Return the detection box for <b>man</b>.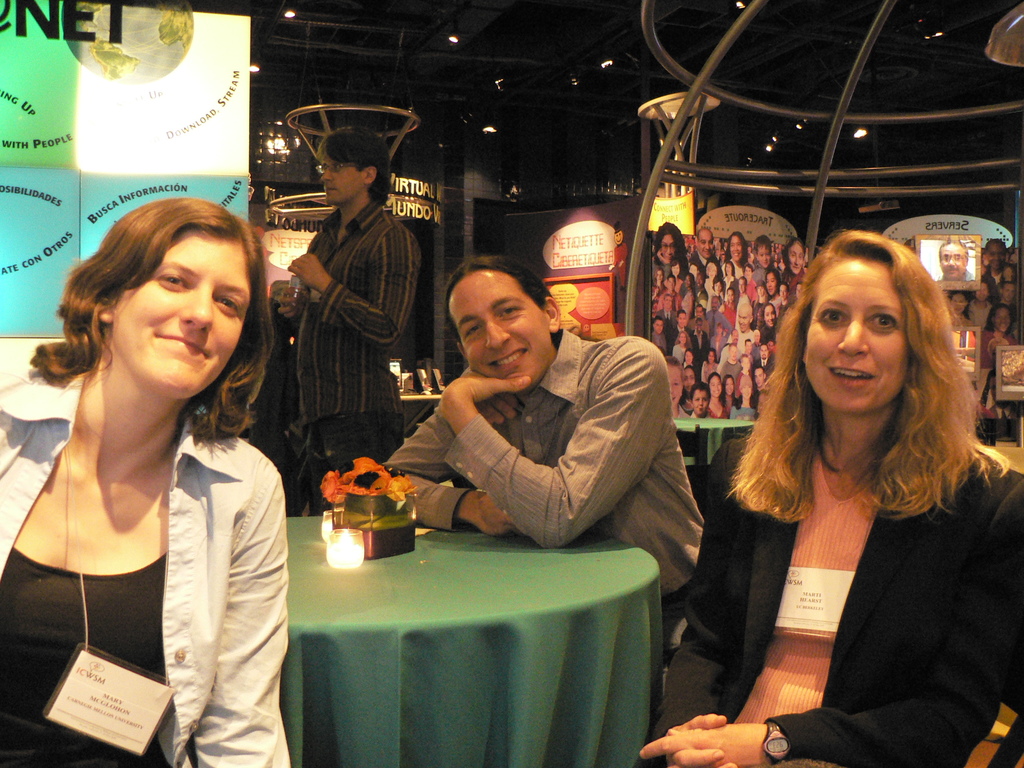
{"x1": 721, "y1": 337, "x2": 745, "y2": 378}.
